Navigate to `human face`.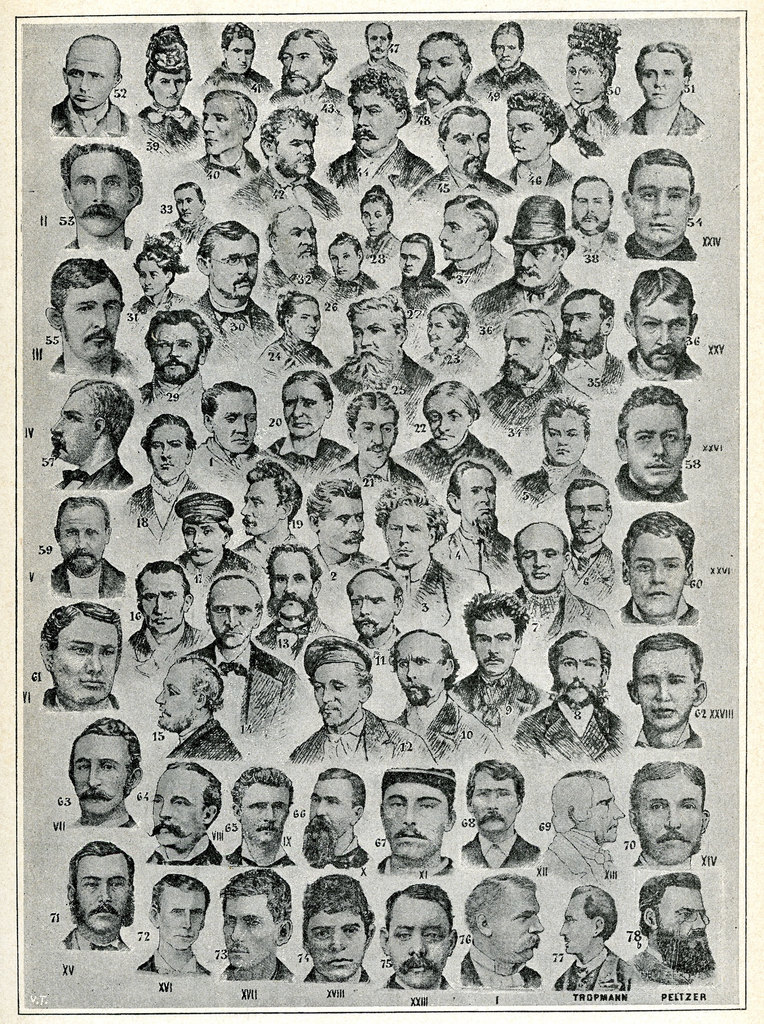
Navigation target: crop(470, 780, 517, 833).
